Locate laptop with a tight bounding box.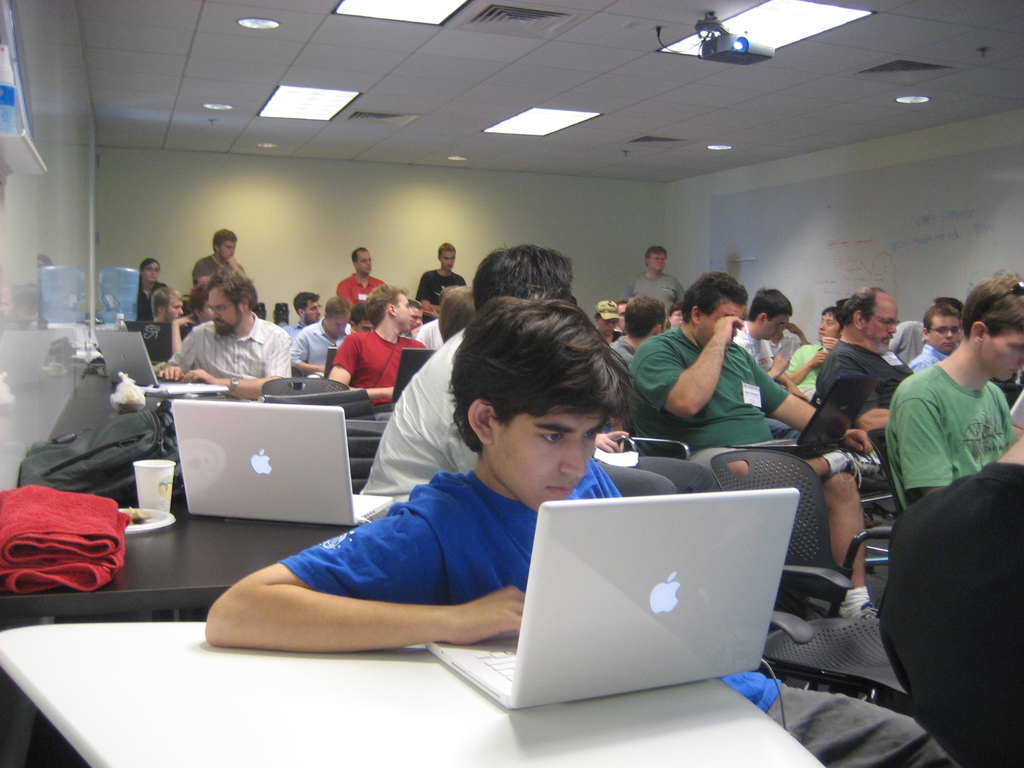
(95, 332, 230, 395).
